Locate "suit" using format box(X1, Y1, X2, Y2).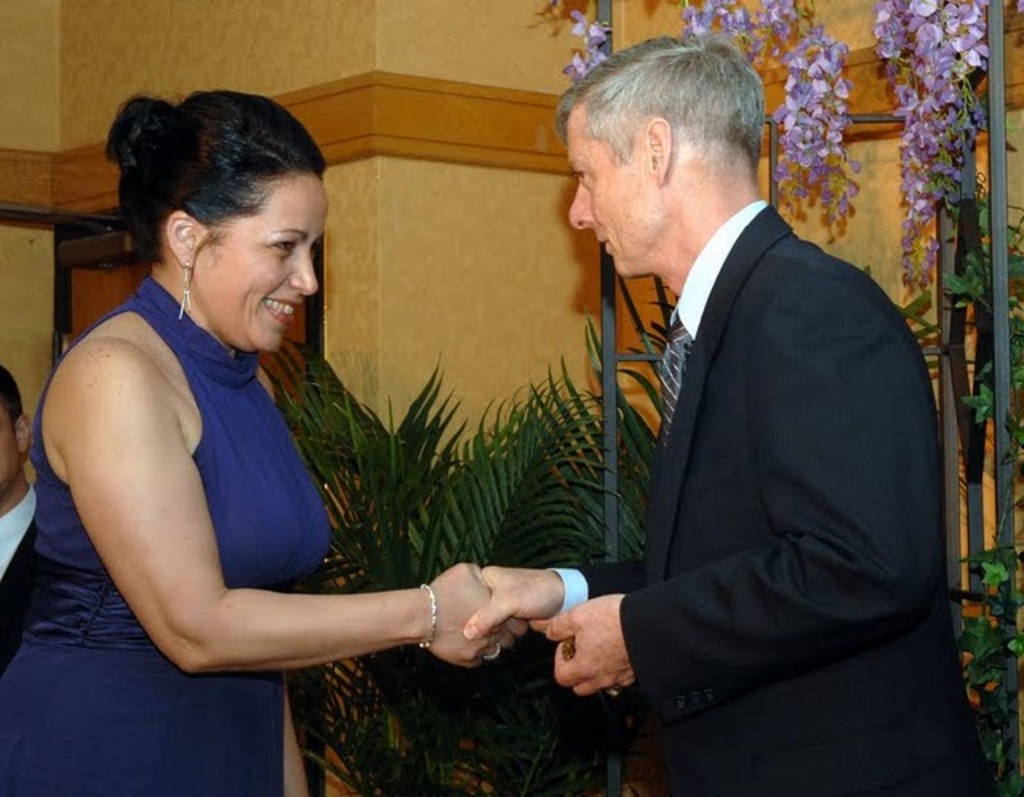
box(512, 80, 954, 771).
